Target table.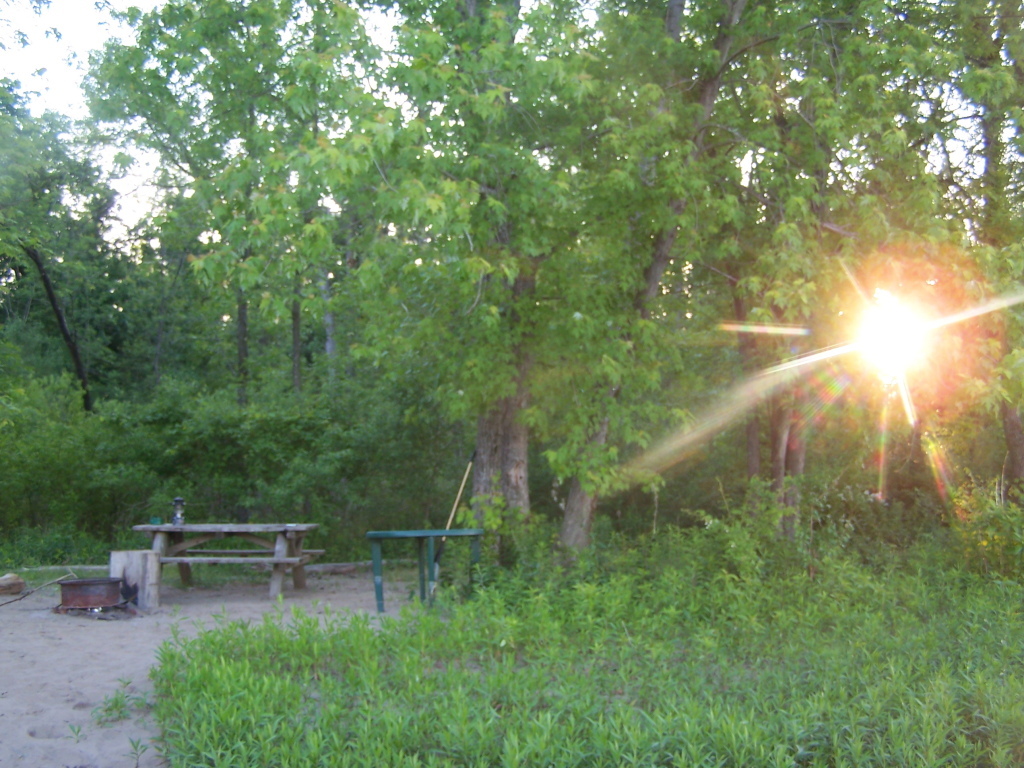
Target region: 128, 524, 328, 604.
